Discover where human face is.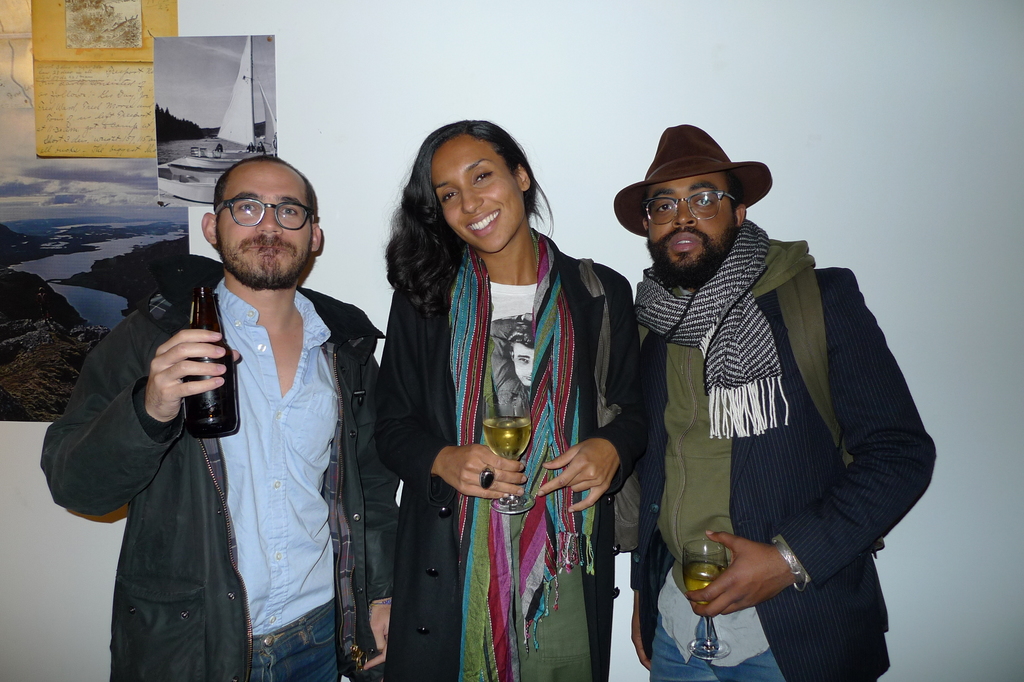
Discovered at x1=218 y1=164 x2=314 y2=291.
